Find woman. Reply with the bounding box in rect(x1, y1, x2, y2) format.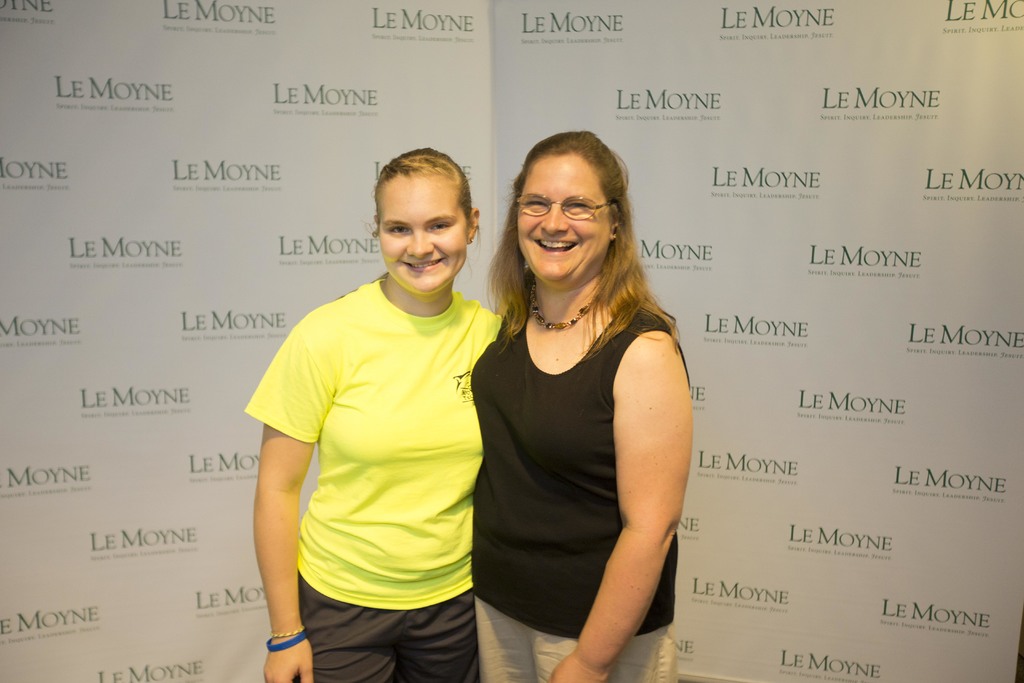
rect(243, 147, 504, 682).
